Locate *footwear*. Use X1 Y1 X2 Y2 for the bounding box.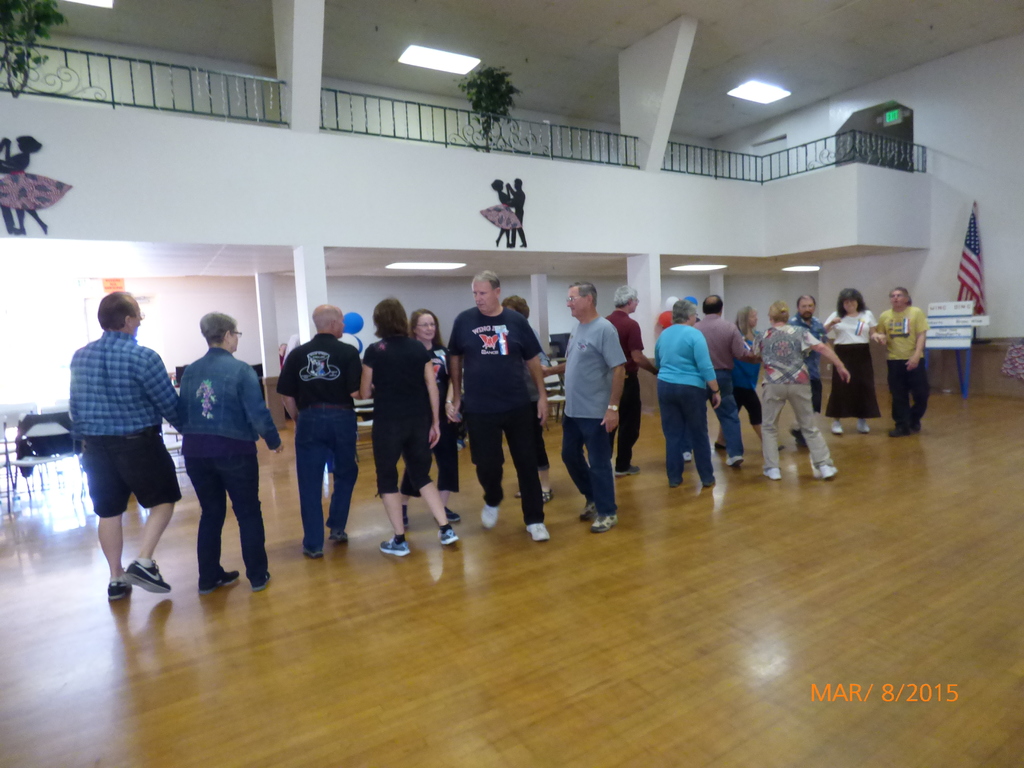
888 426 913 440.
